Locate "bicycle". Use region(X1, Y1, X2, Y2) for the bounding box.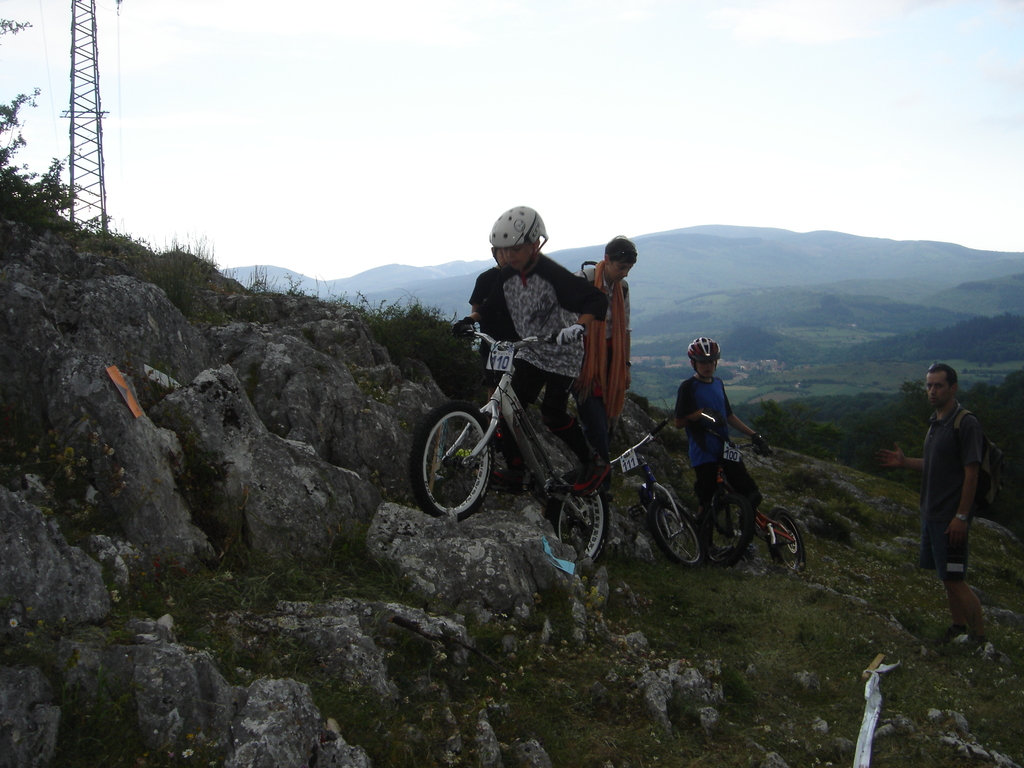
region(605, 417, 751, 565).
